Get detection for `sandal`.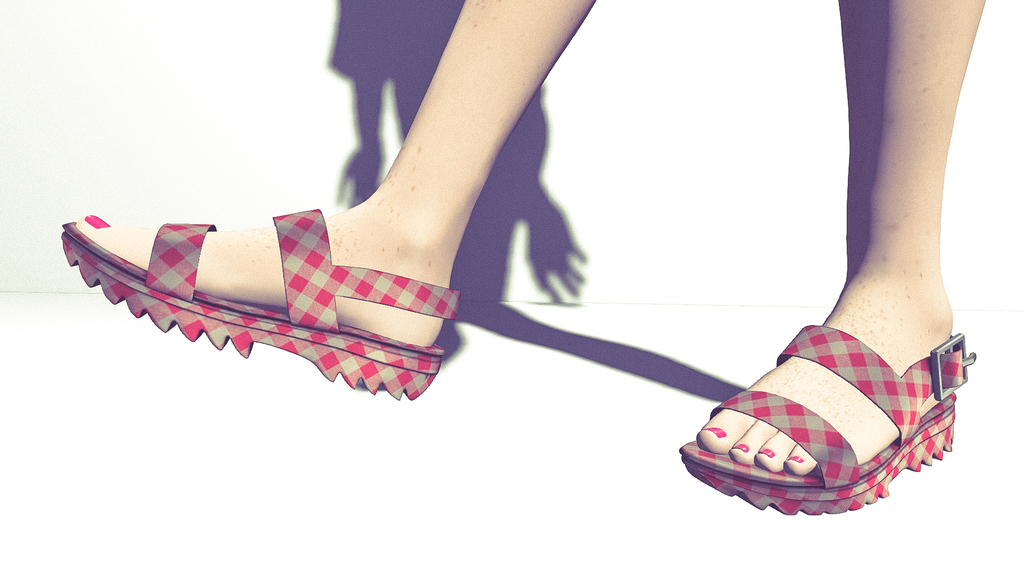
Detection: 676:322:974:515.
